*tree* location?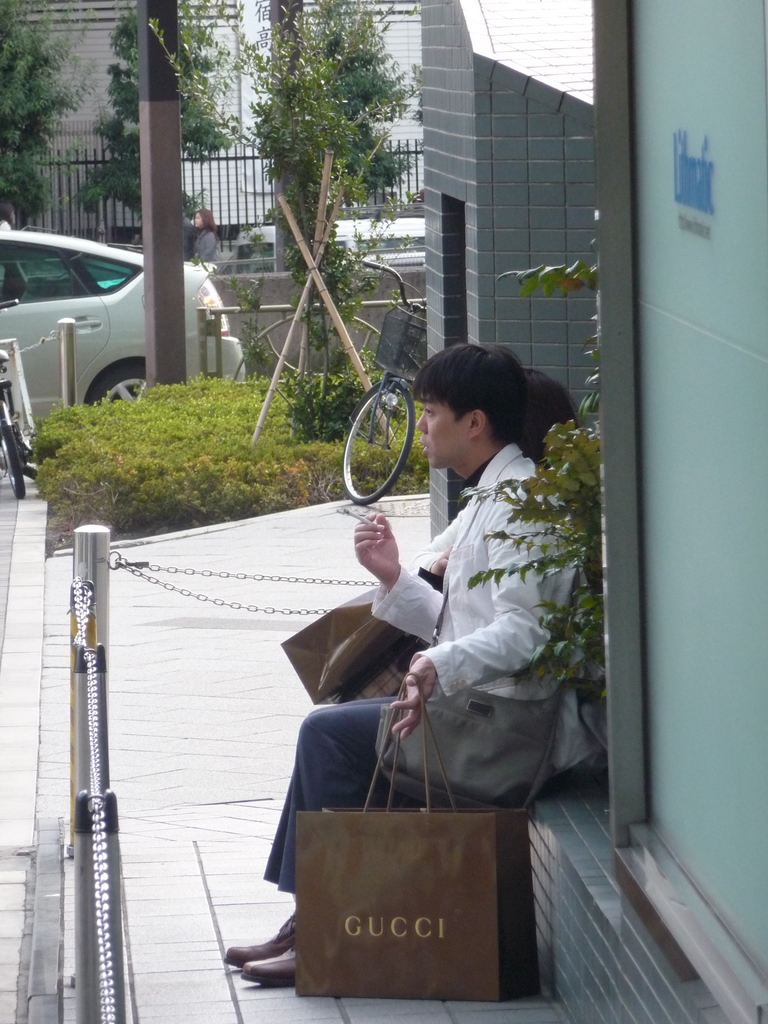
(83, 0, 227, 260)
